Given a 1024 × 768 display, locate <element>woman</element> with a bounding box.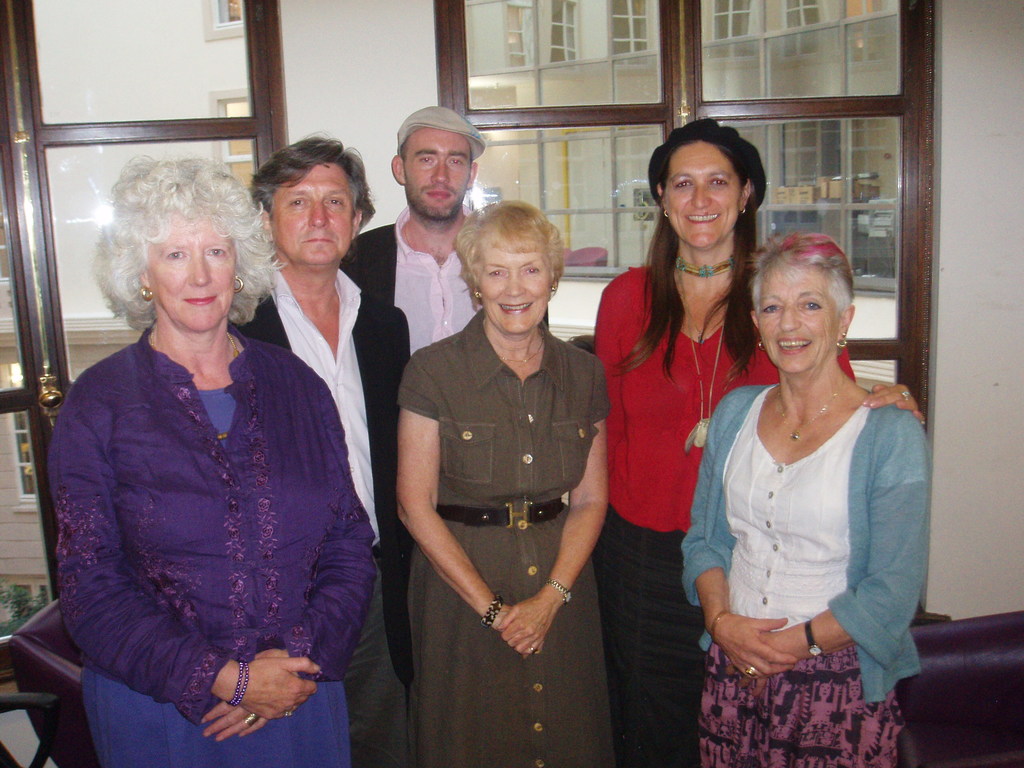
Located: detection(389, 193, 620, 765).
